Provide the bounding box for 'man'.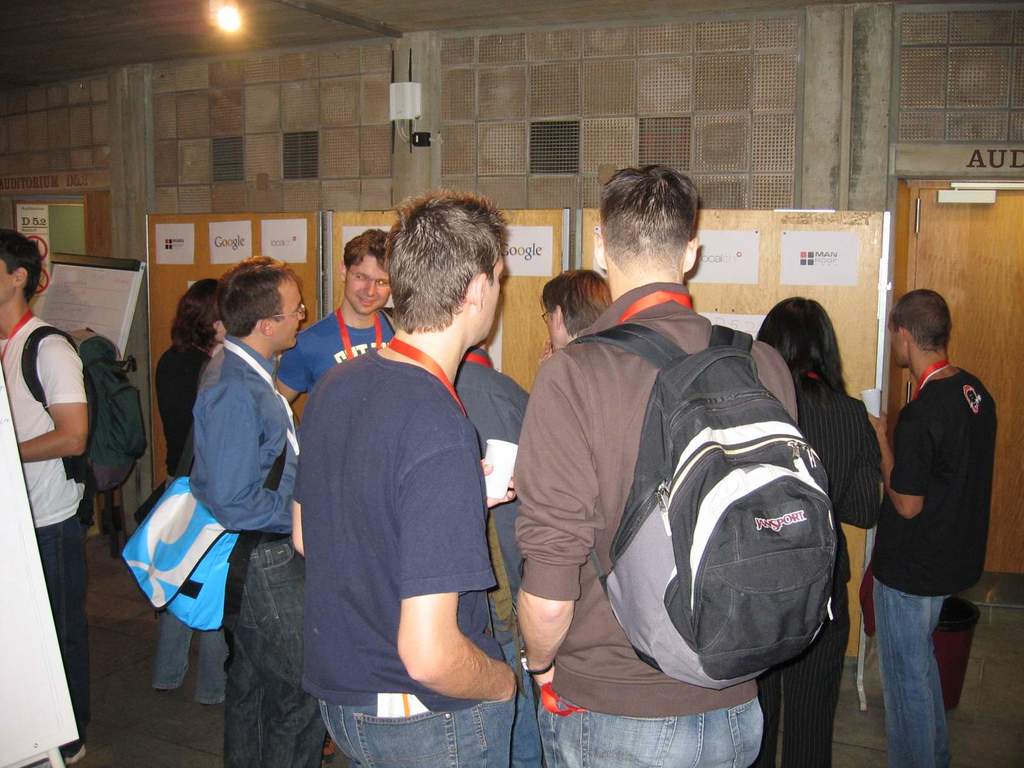
538,264,613,347.
